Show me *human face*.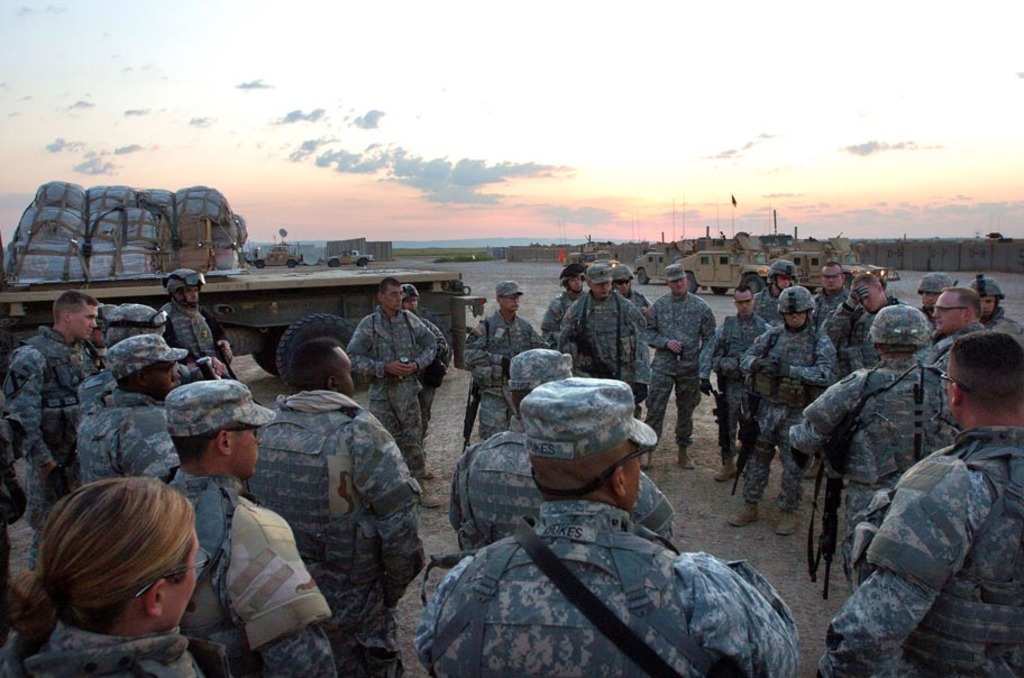
*human face* is here: 403 299 418 314.
